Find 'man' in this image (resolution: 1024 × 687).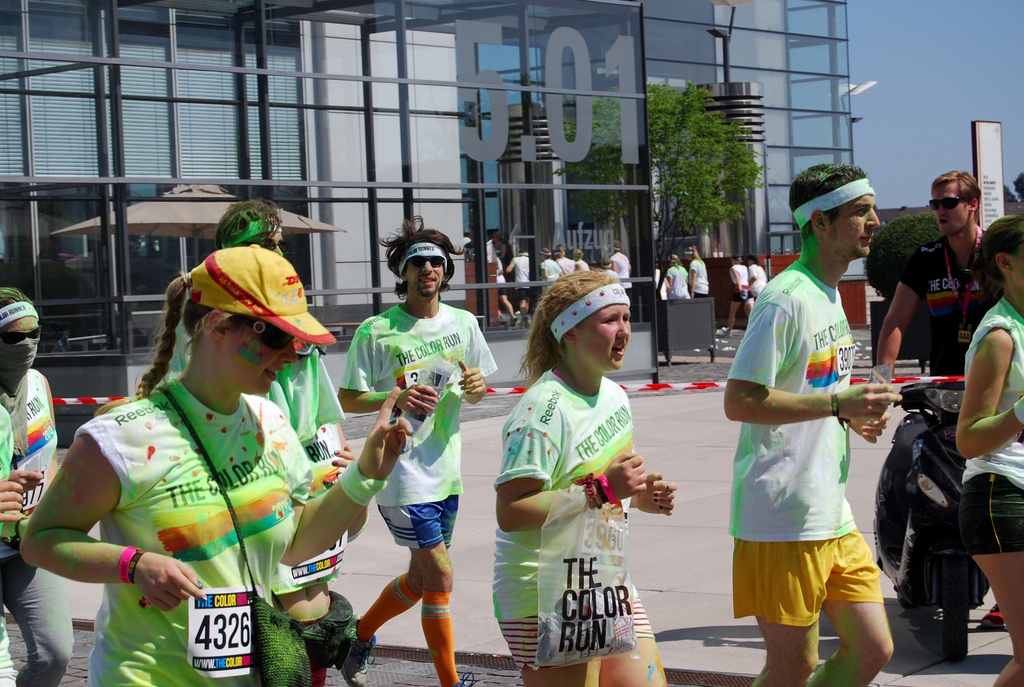
bbox(336, 214, 500, 686).
